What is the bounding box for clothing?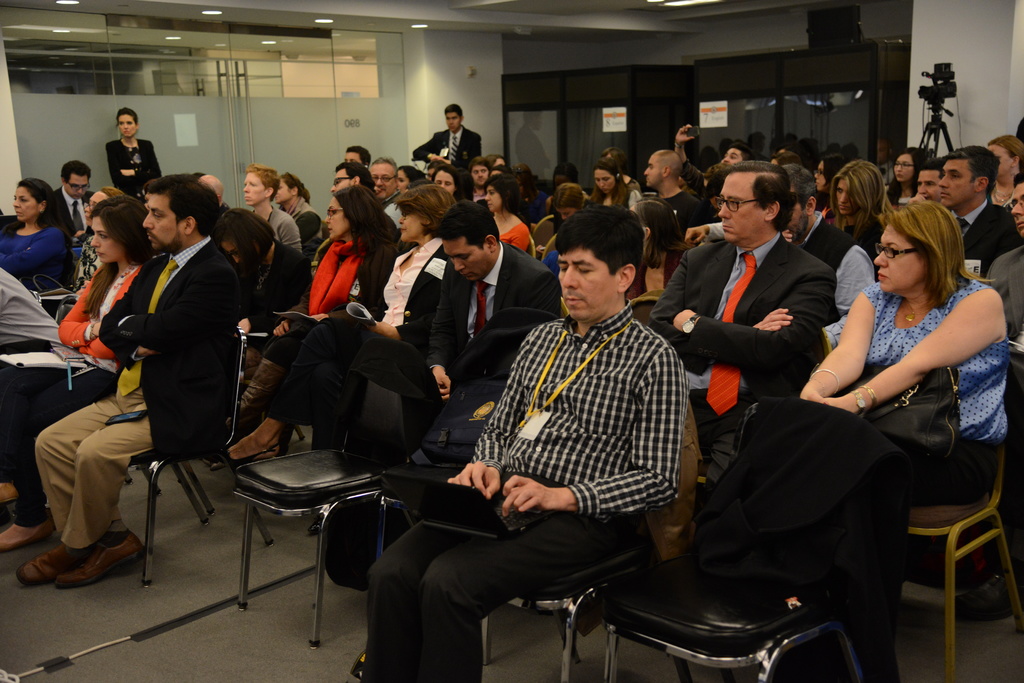
locate(954, 202, 1017, 262).
